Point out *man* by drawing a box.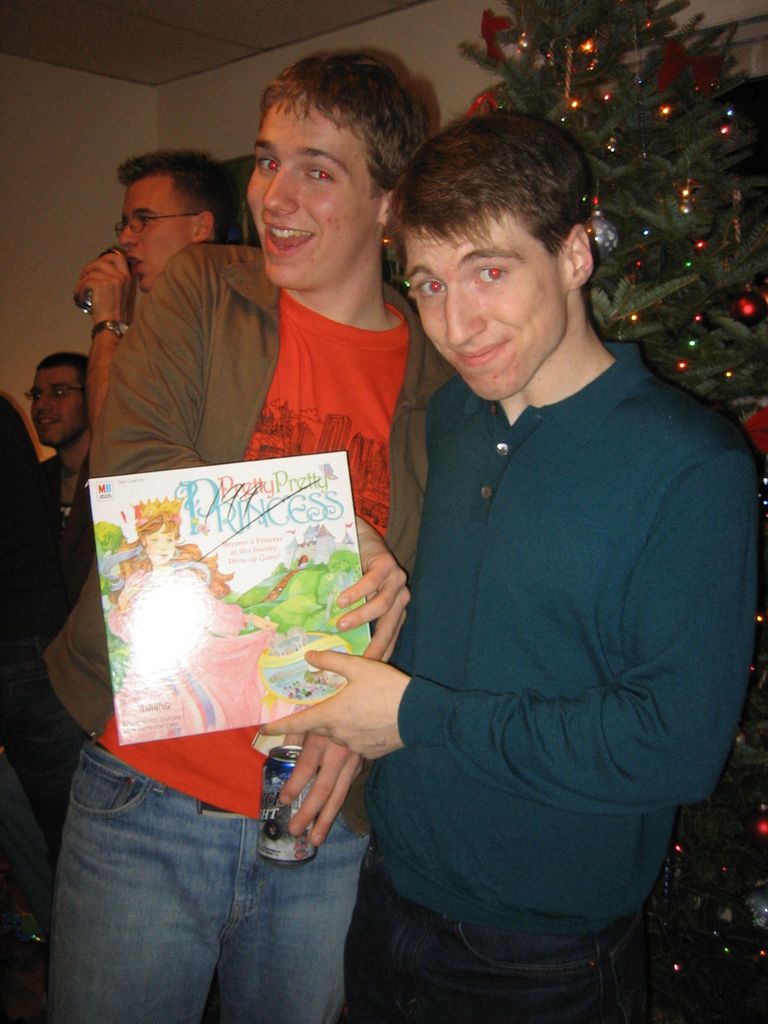
pyautogui.locateOnScreen(68, 154, 226, 455).
